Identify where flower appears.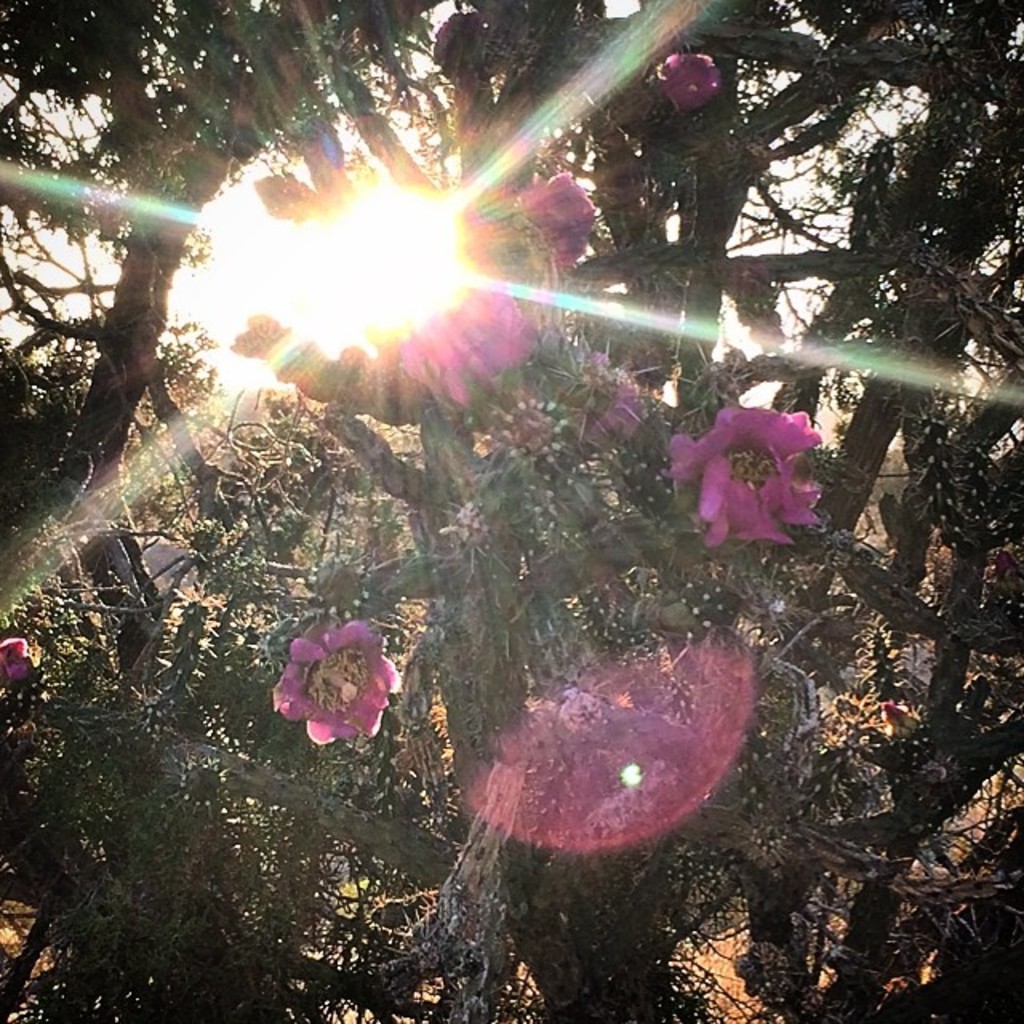
Appears at bbox=[272, 630, 414, 749].
